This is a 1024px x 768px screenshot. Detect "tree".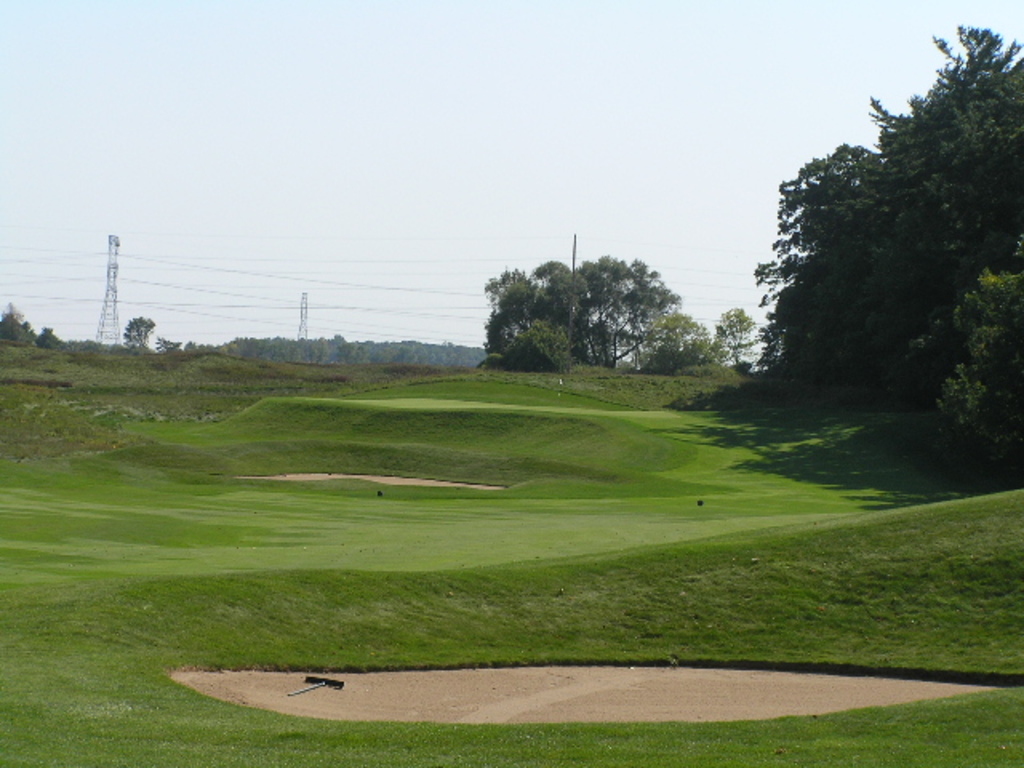
{"x1": 118, "y1": 318, "x2": 152, "y2": 349}.
